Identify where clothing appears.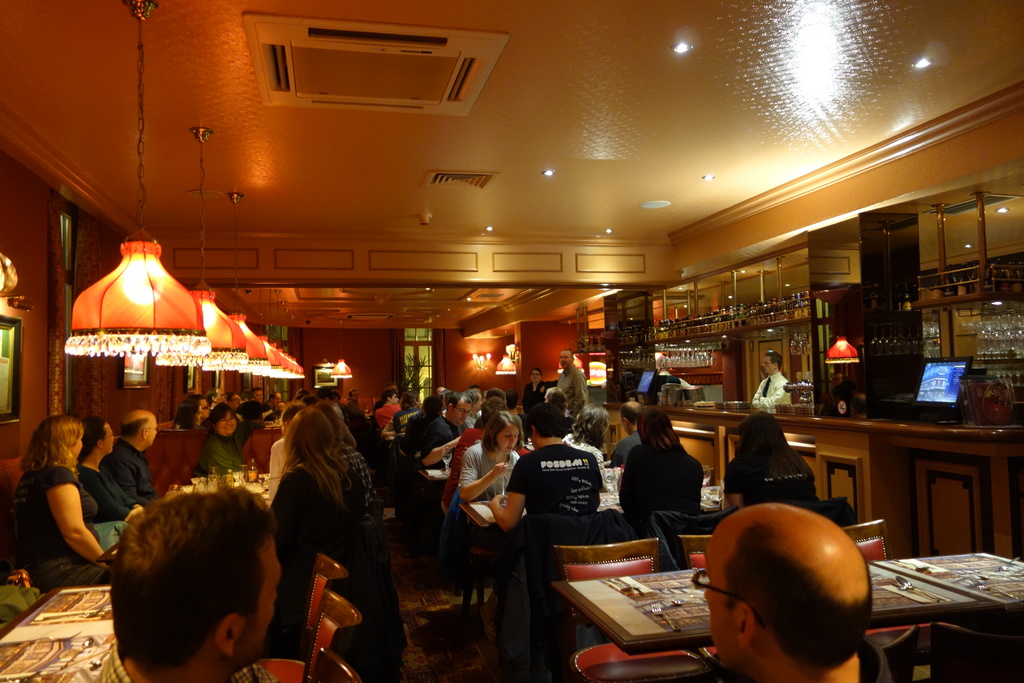
Appears at BBox(237, 393, 272, 424).
